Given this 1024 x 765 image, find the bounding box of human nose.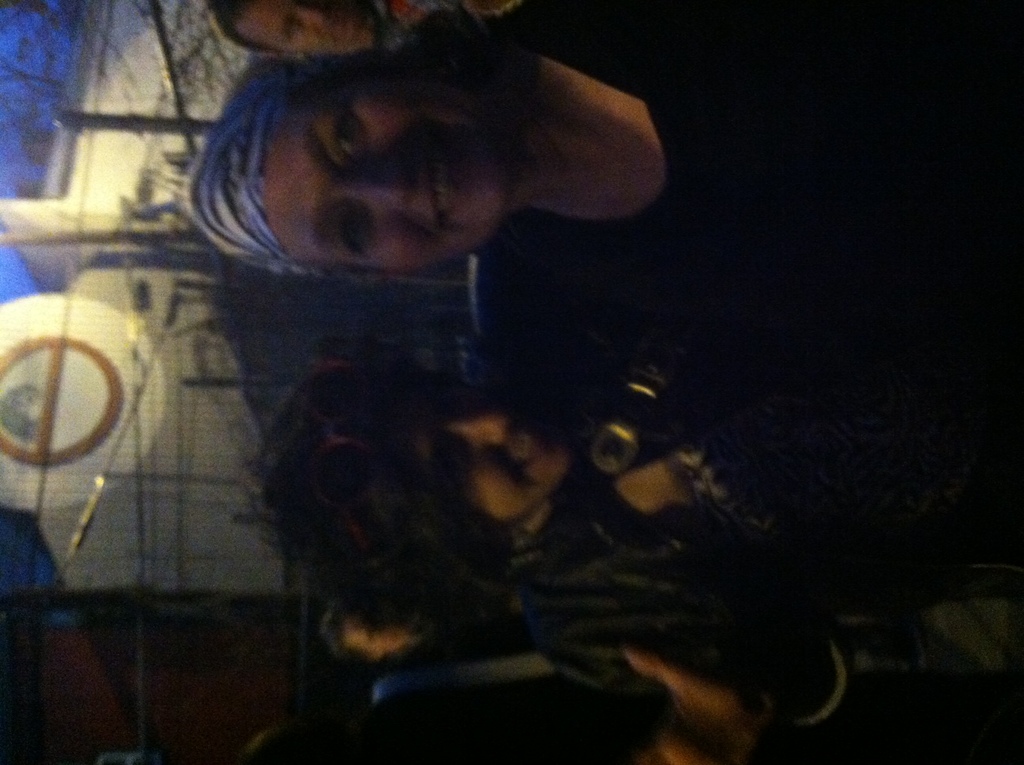
l=303, t=12, r=331, b=30.
